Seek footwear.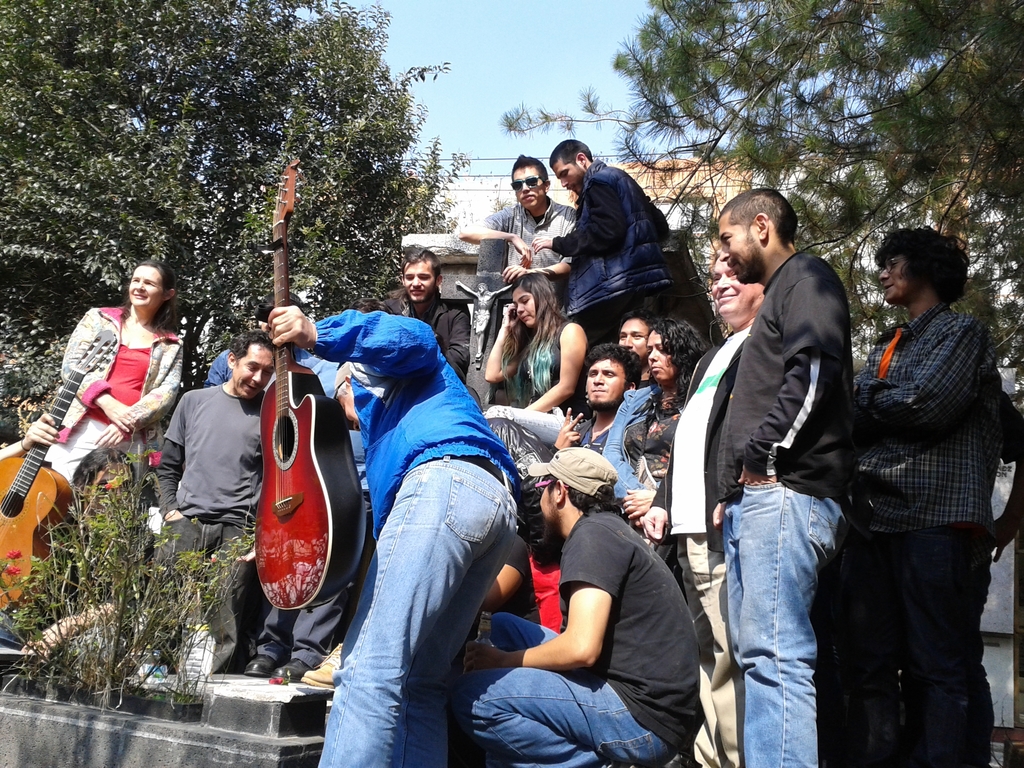
x1=247 y1=651 x2=276 y2=676.
